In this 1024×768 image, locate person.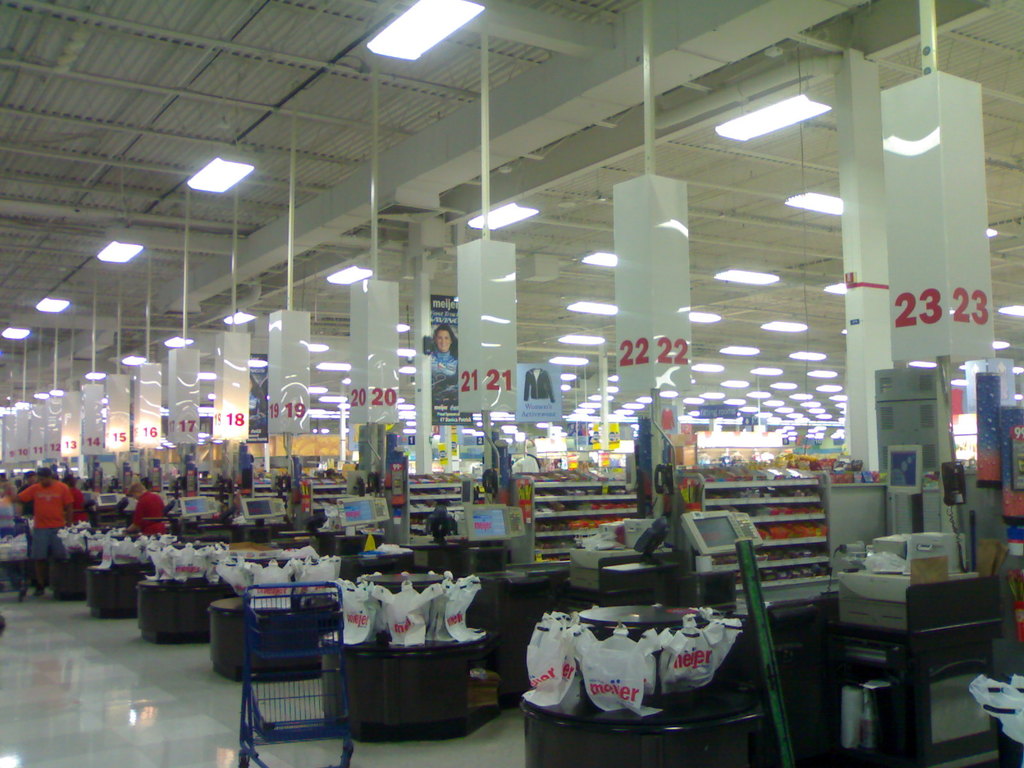
Bounding box: [left=0, top=460, right=75, bottom=602].
